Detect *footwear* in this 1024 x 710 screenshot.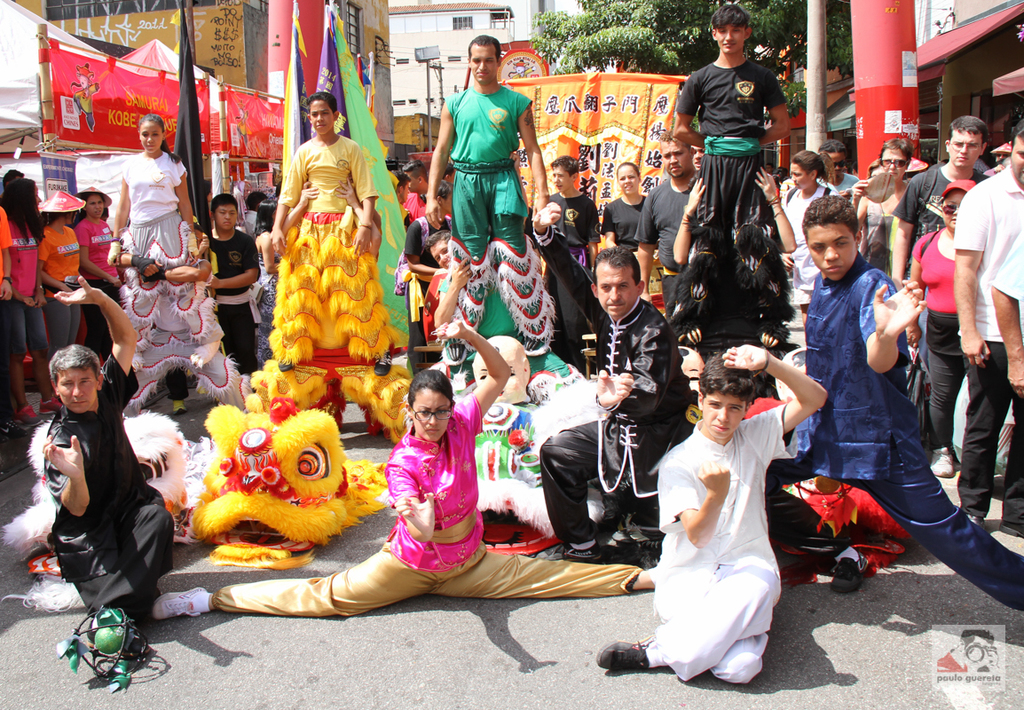
Detection: (x1=38, y1=398, x2=66, y2=413).
